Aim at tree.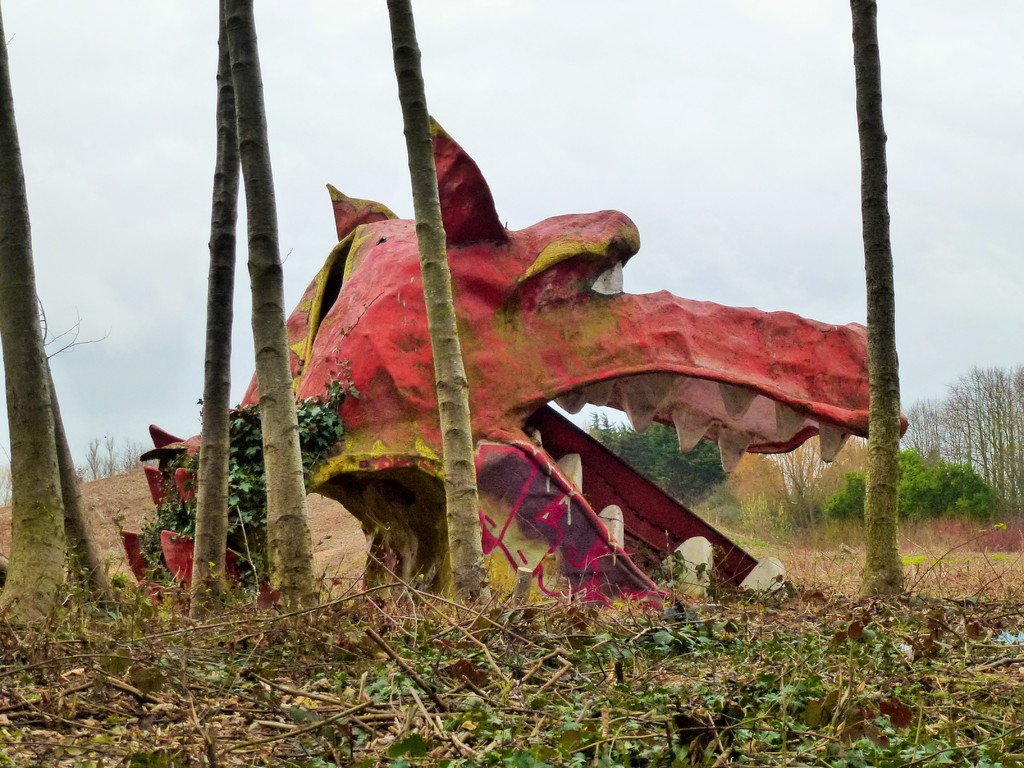
Aimed at [186, 0, 242, 620].
